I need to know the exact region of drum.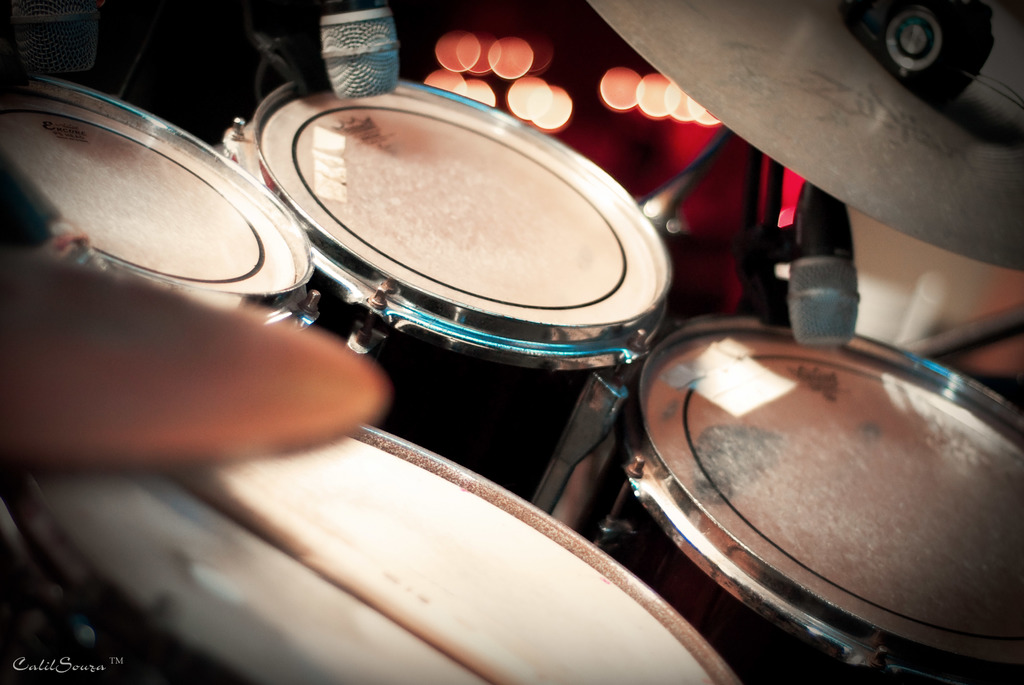
Region: bbox(0, 70, 321, 333).
